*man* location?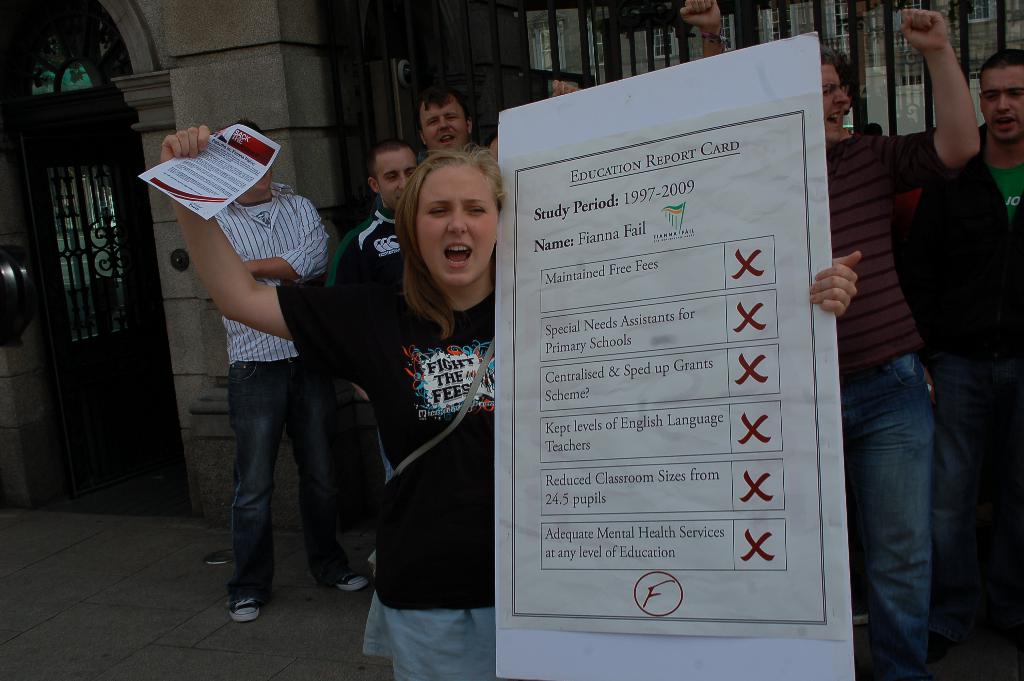
<box>325,140,416,294</box>
